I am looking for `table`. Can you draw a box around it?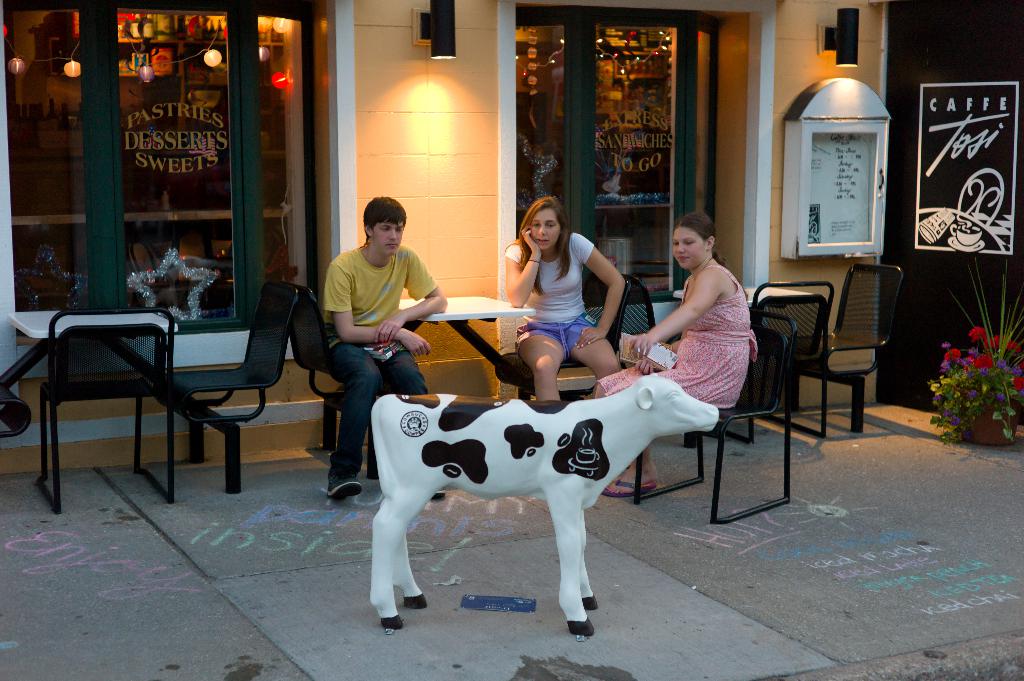
Sure, the bounding box is select_region(383, 283, 577, 403).
